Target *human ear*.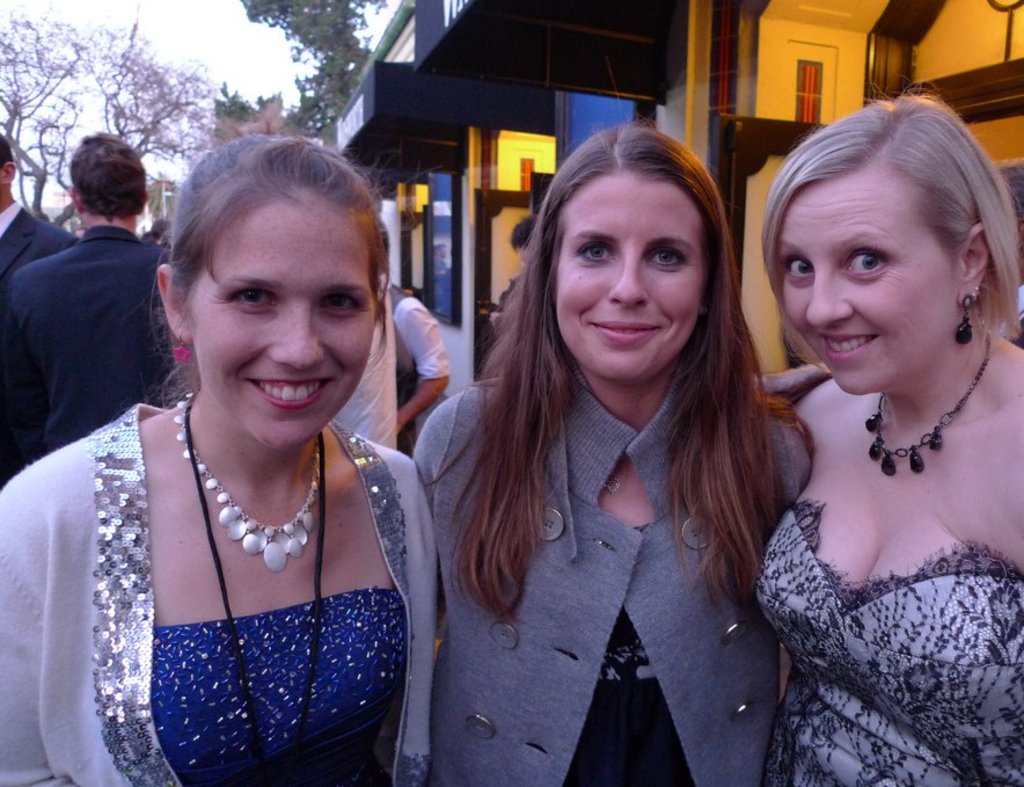
Target region: [x1=0, y1=161, x2=14, y2=185].
